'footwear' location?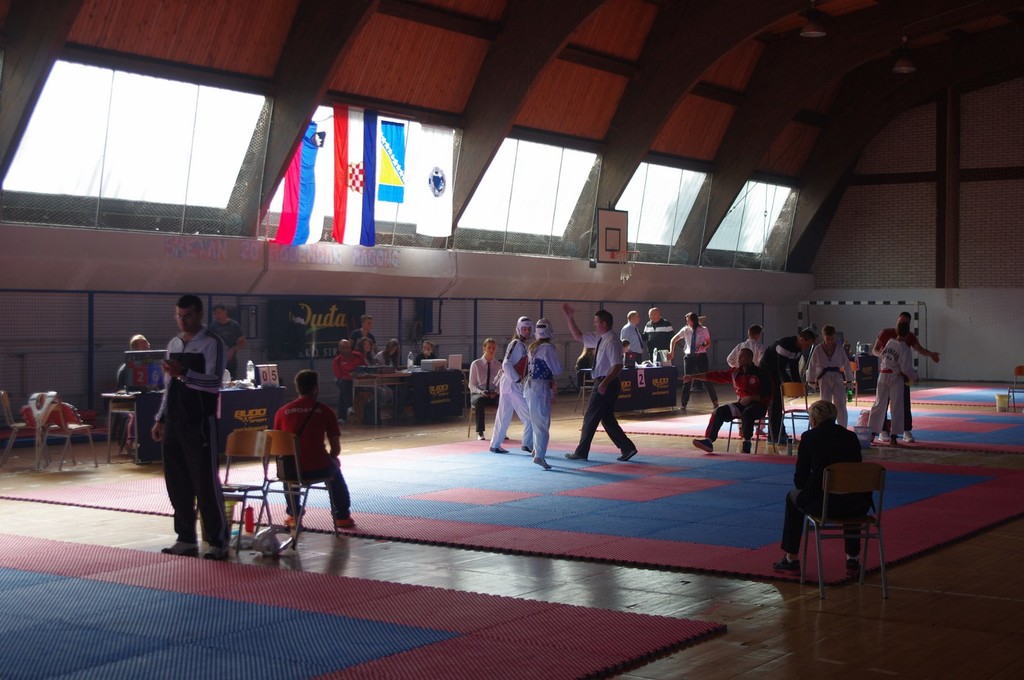
204:544:225:562
